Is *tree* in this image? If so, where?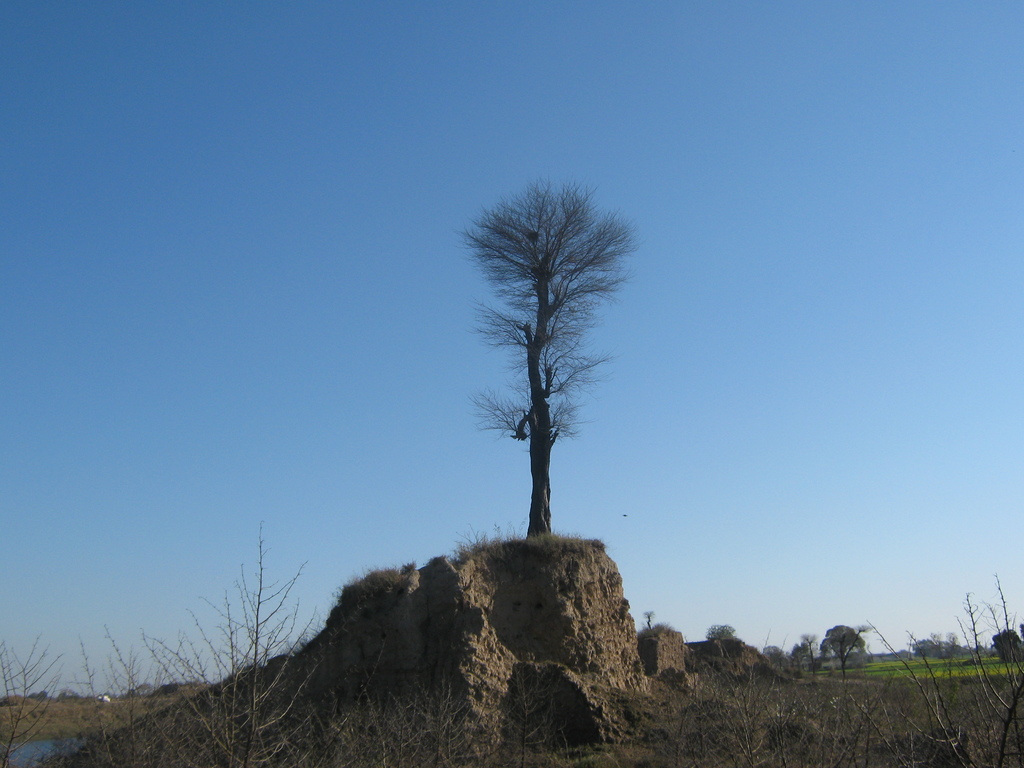
Yes, at bbox=[825, 622, 860, 678].
